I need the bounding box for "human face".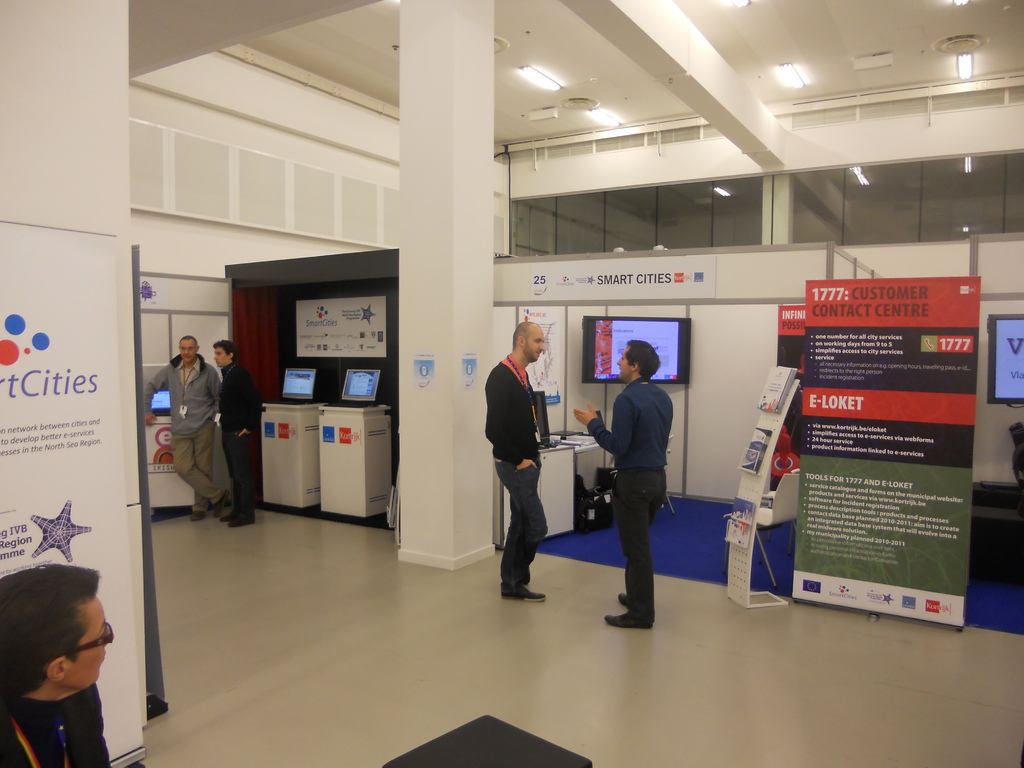
Here it is: bbox(524, 327, 543, 360).
